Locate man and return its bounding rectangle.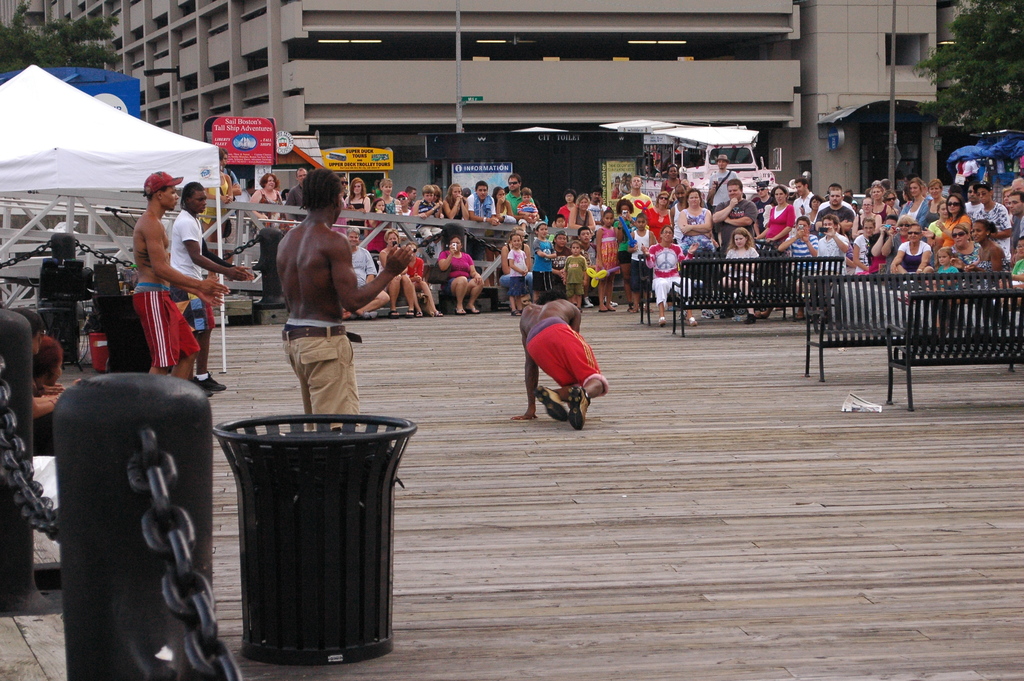
detection(132, 170, 226, 376).
